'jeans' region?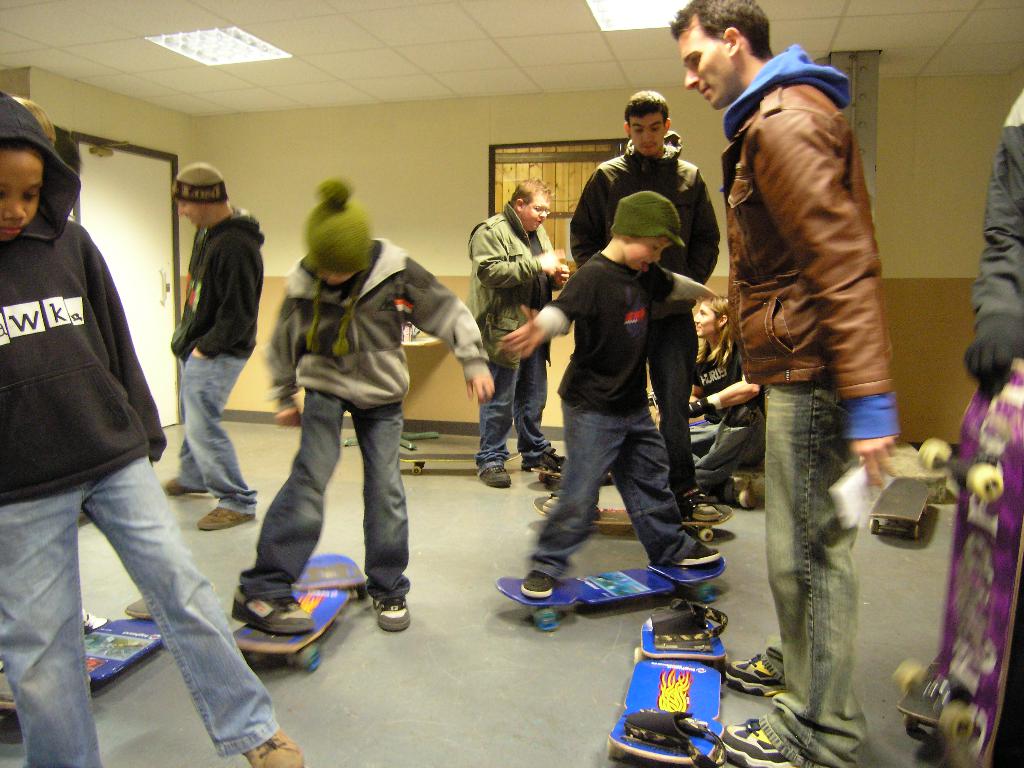
select_region(554, 398, 697, 580)
